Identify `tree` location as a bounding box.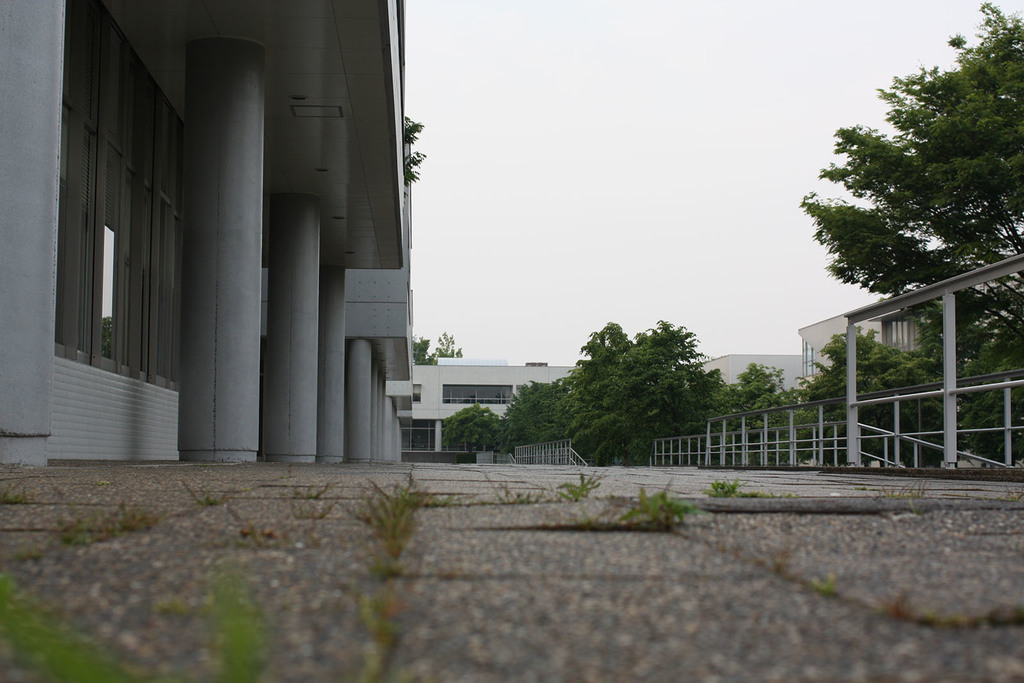
[796, 320, 947, 465].
